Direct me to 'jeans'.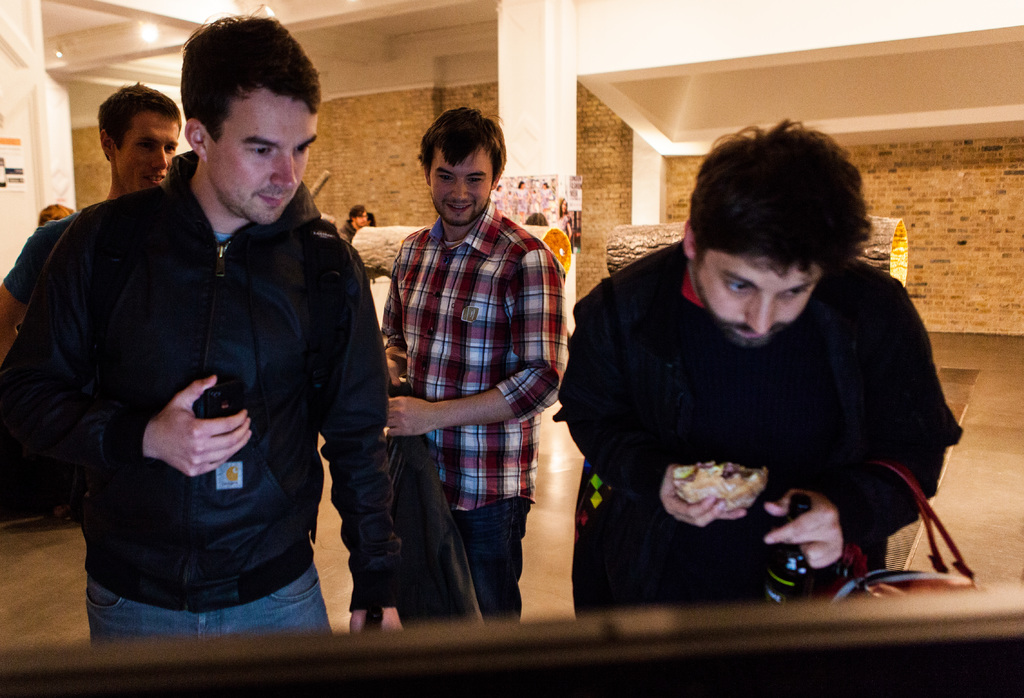
Direction: {"x1": 392, "y1": 493, "x2": 532, "y2": 628}.
